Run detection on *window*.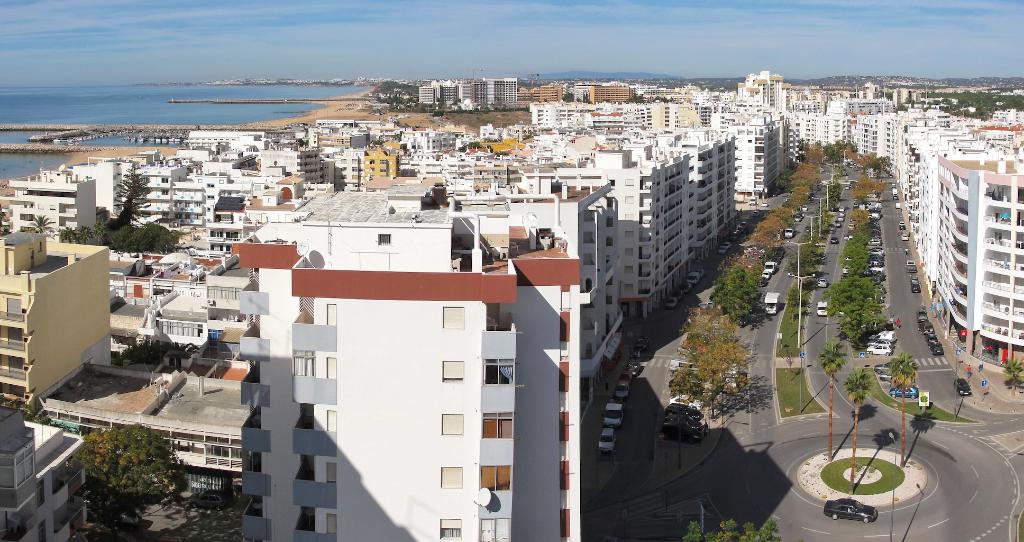
Result: x1=620 y1=262 x2=634 y2=272.
